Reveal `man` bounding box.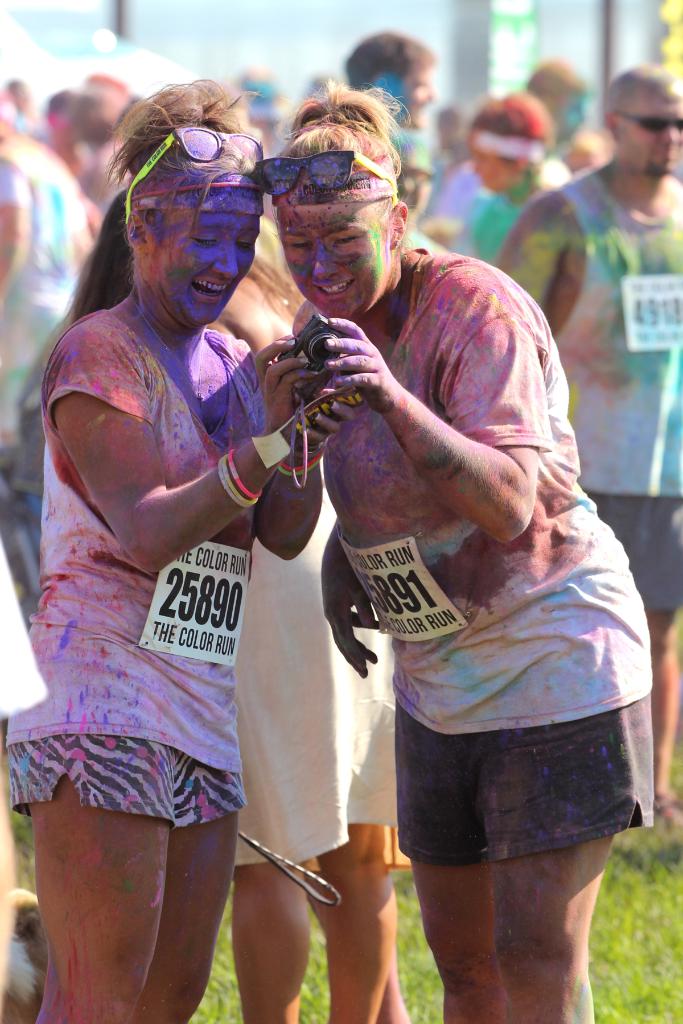
Revealed: {"left": 334, "top": 24, "right": 437, "bottom": 132}.
